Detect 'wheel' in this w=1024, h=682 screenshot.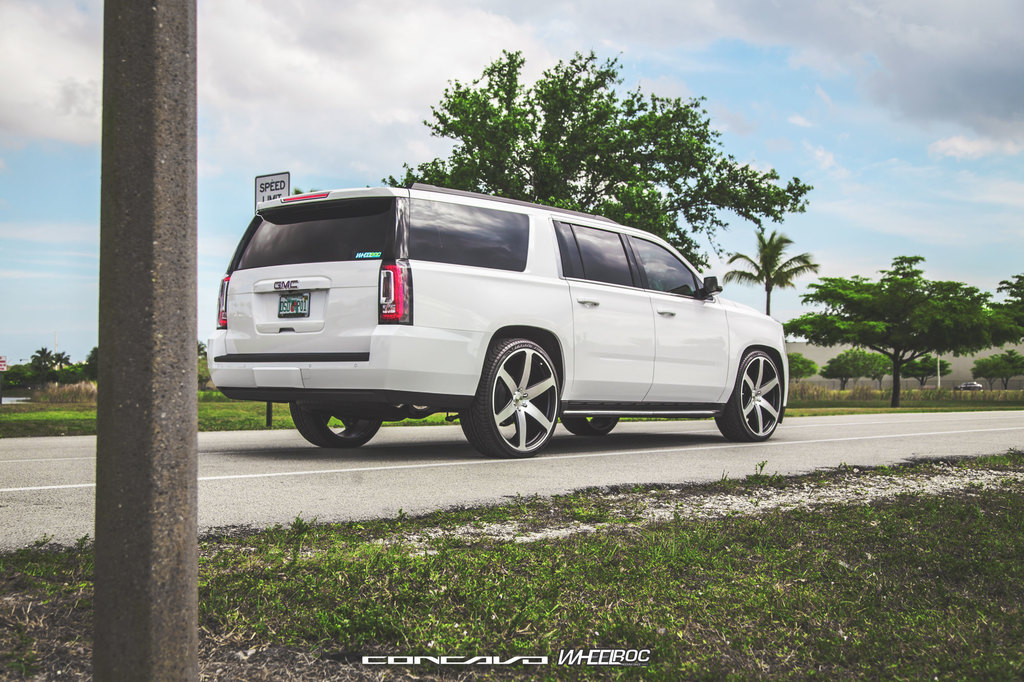
Detection: (left=484, top=348, right=565, bottom=448).
